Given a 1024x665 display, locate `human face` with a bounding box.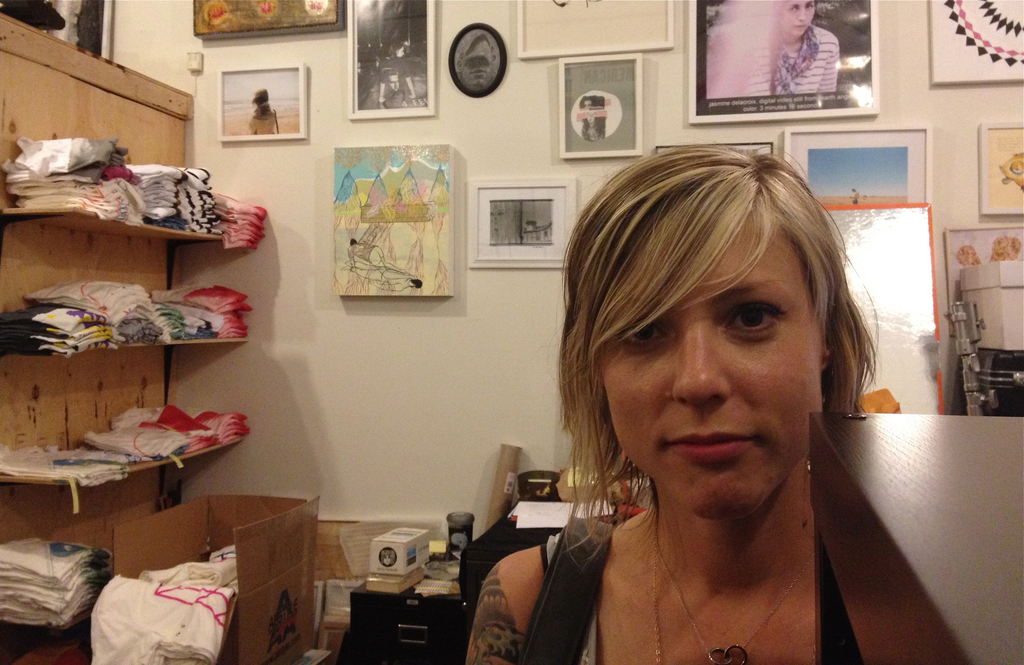
Located: select_region(779, 0, 815, 37).
